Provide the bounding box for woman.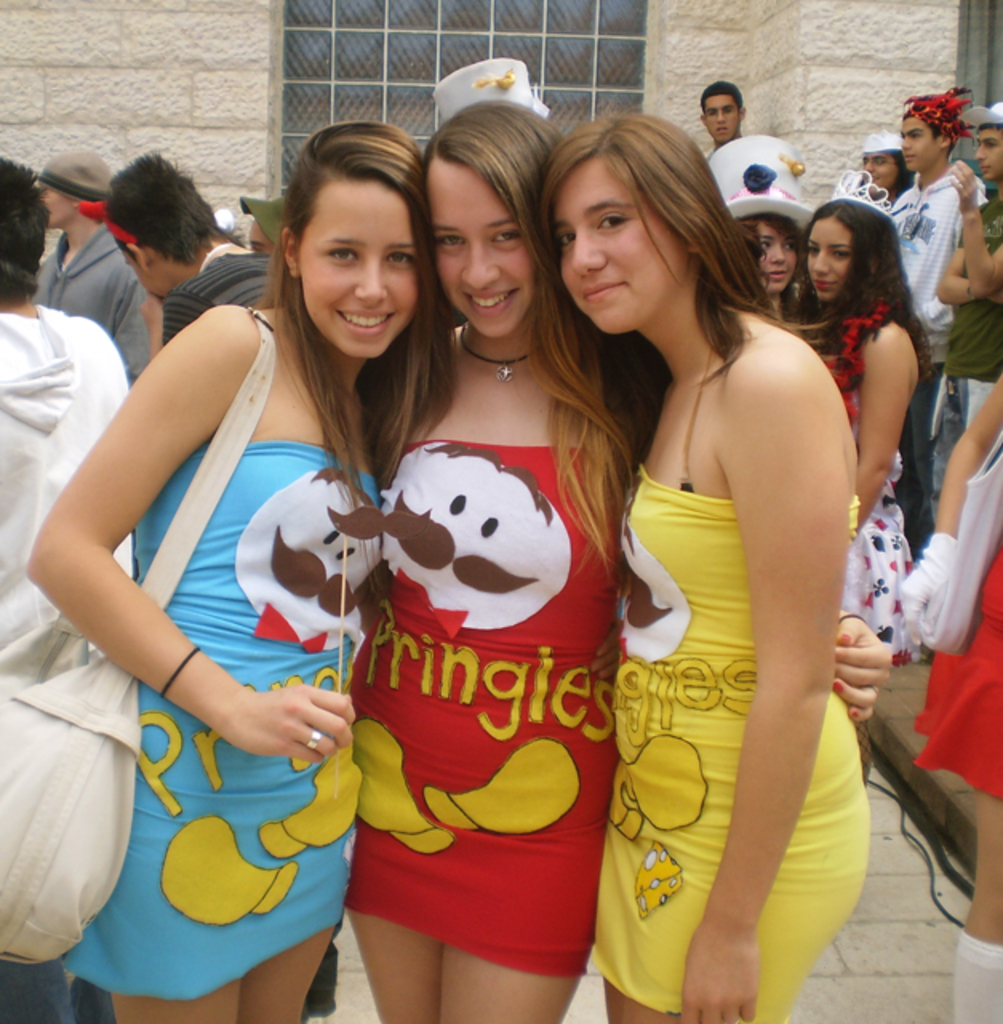
[709, 134, 813, 331].
